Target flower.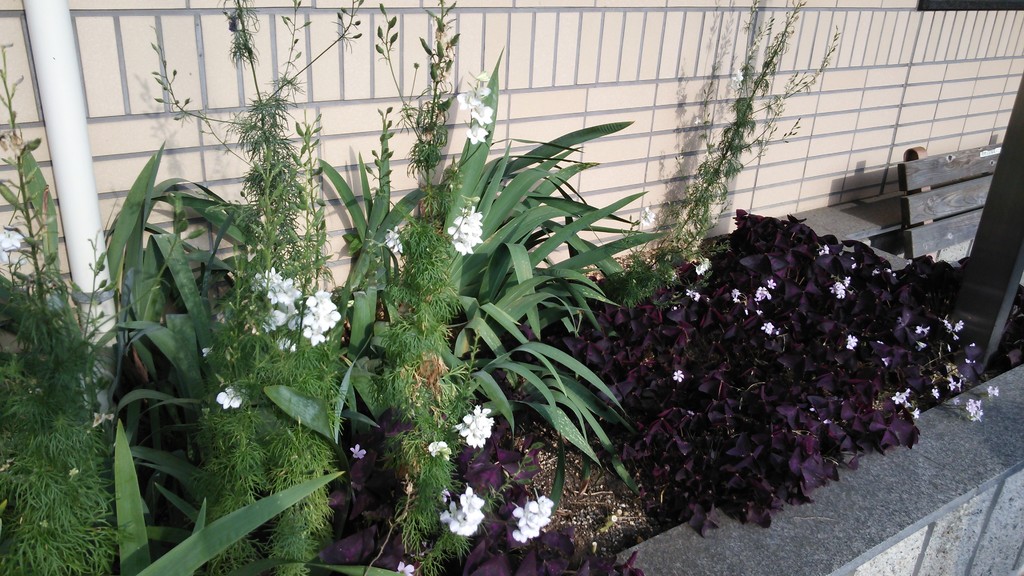
Target region: Rect(911, 408, 917, 419).
